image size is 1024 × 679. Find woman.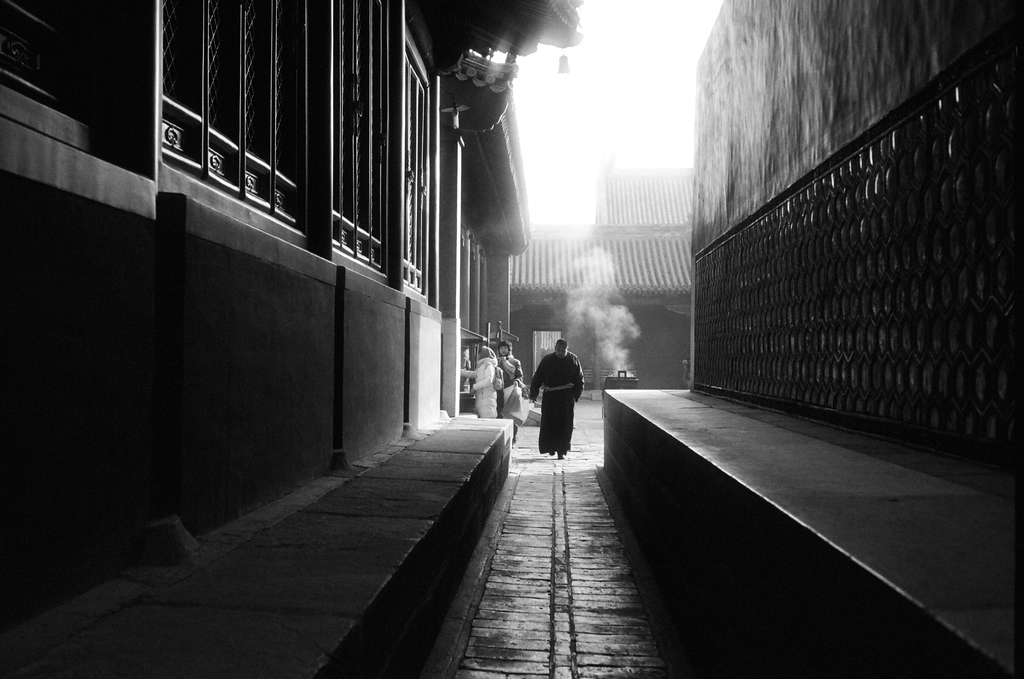
<region>462, 346, 473, 392</region>.
